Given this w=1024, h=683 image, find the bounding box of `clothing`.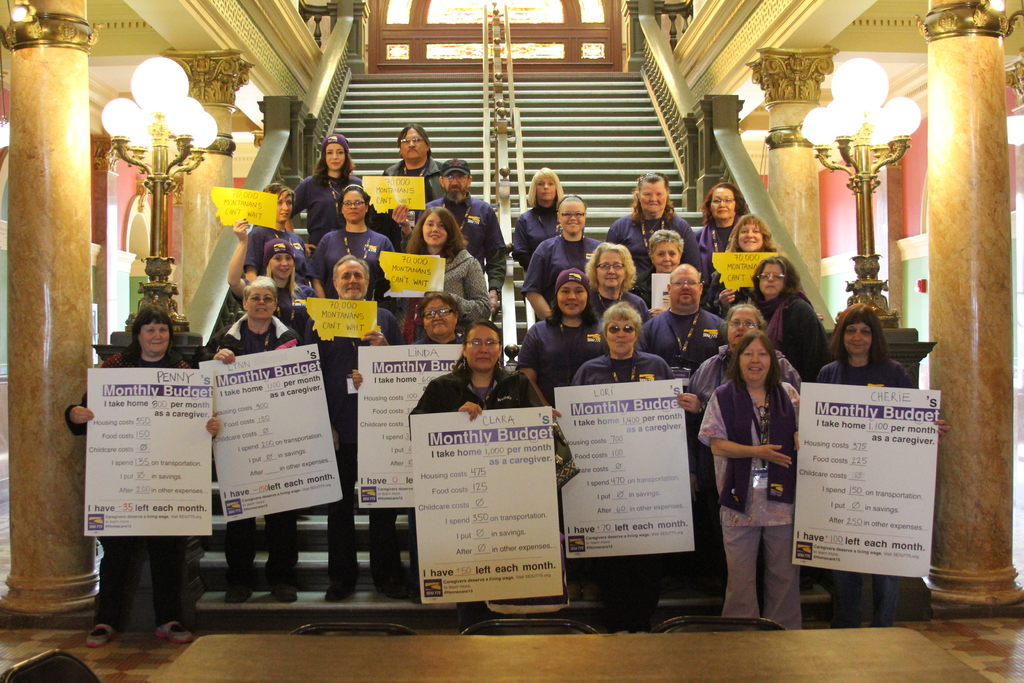
(x1=753, y1=292, x2=831, y2=391).
